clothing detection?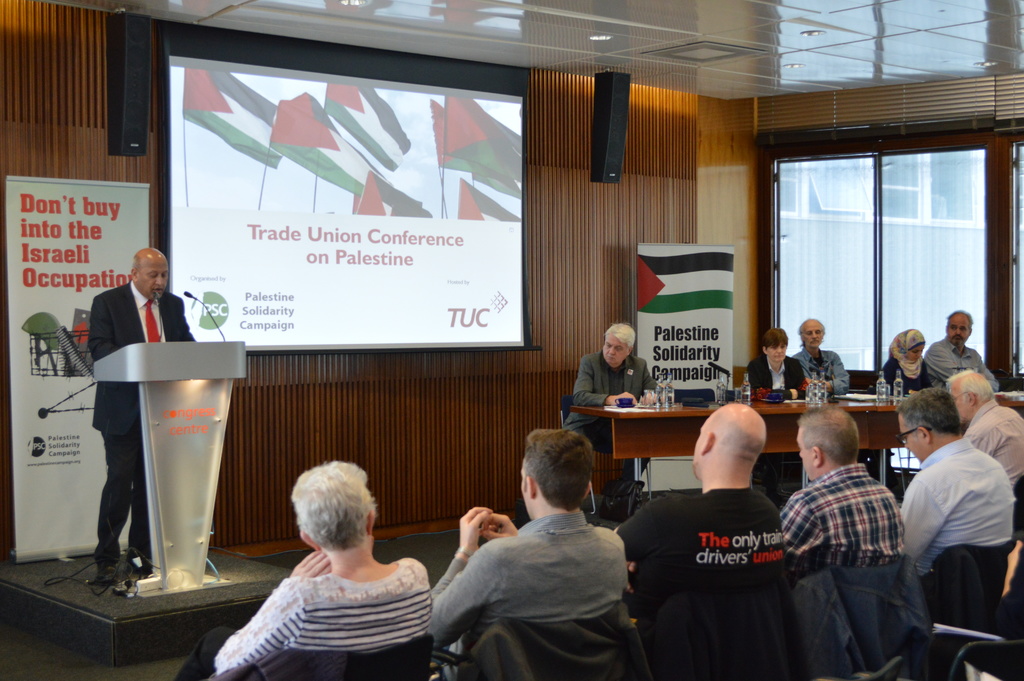
<region>959, 398, 1023, 482</region>
